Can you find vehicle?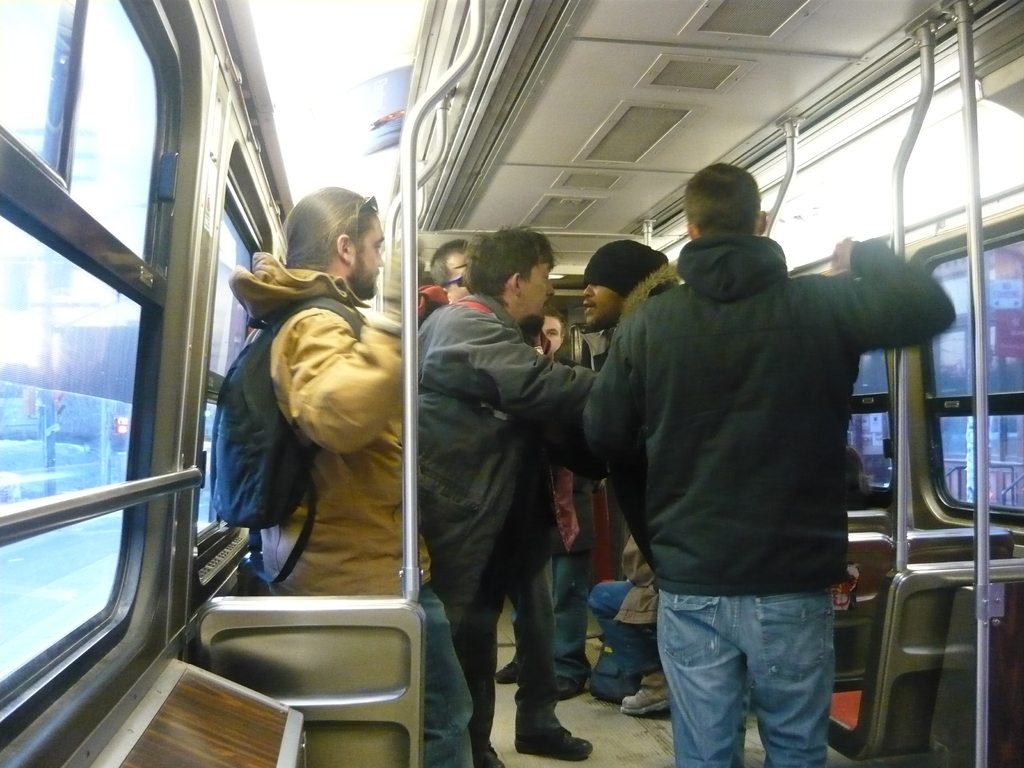
Yes, bounding box: select_region(0, 0, 1023, 767).
